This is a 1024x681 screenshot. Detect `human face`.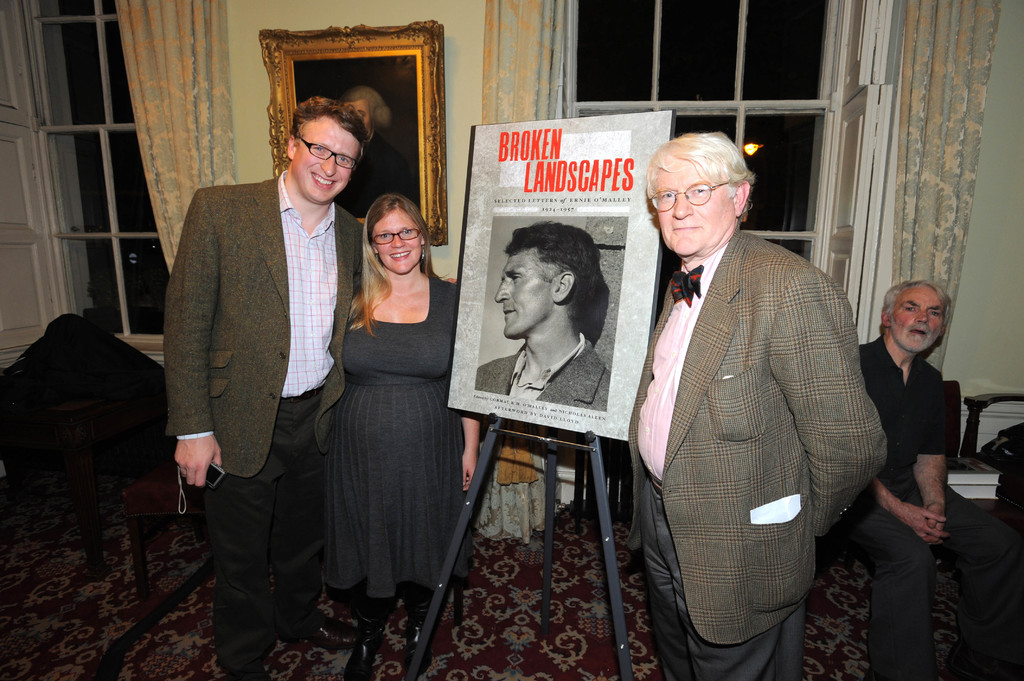
left=496, top=251, right=551, bottom=337.
